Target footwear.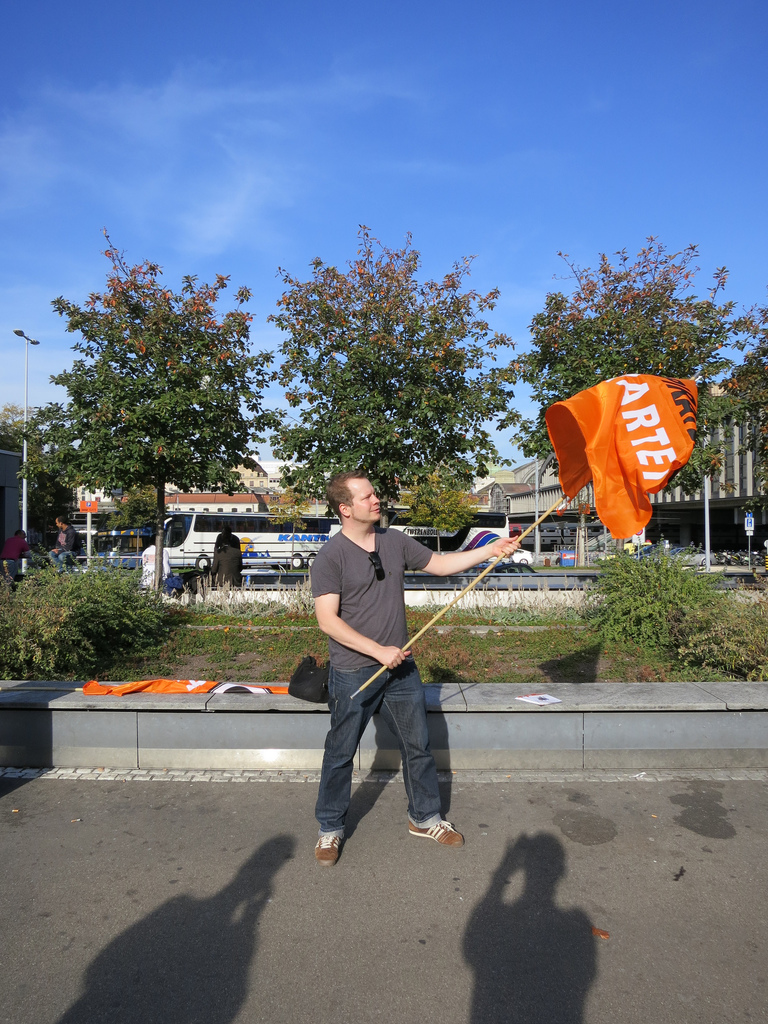
Target region: select_region(409, 819, 463, 847).
